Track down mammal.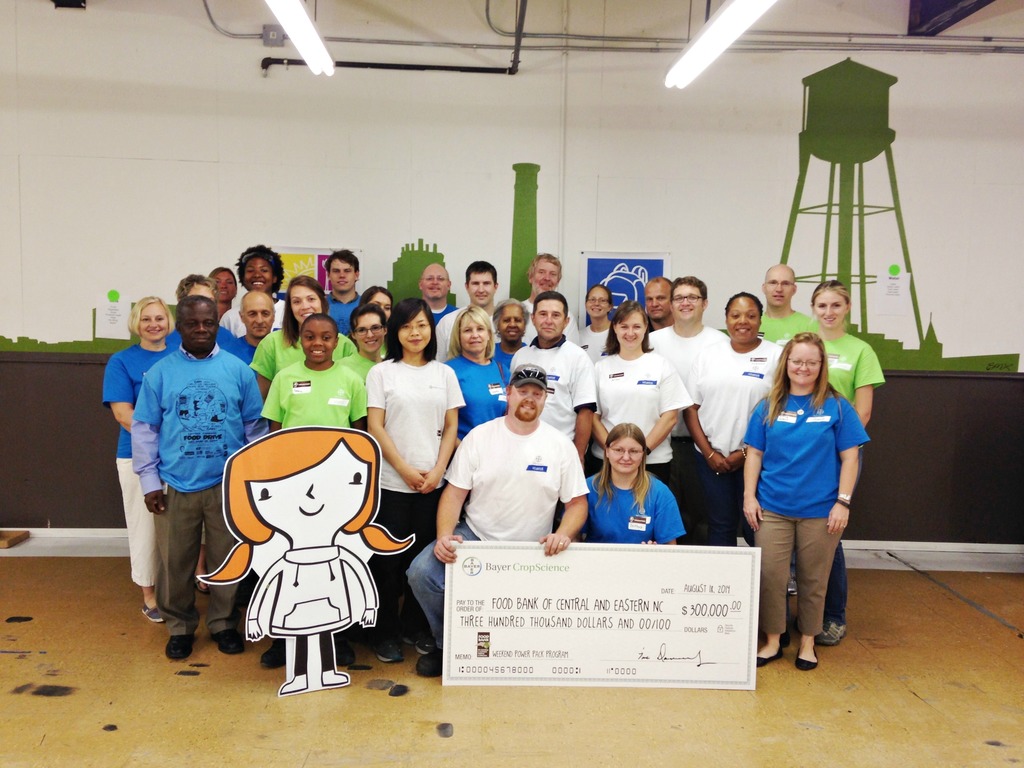
Tracked to BBox(246, 278, 357, 641).
